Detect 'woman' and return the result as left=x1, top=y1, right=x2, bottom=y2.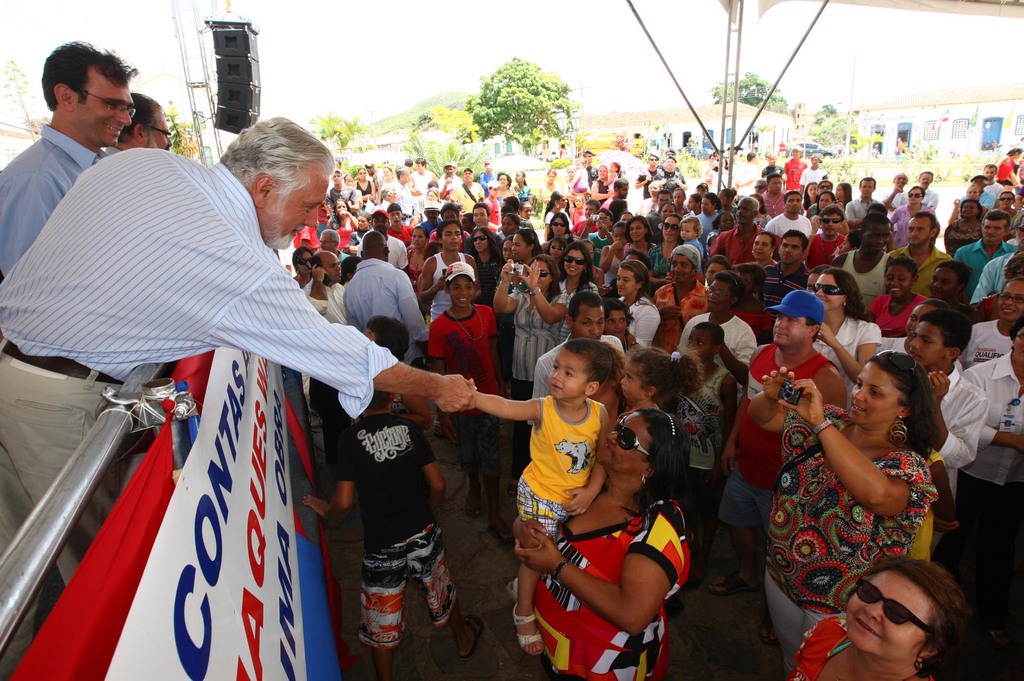
left=623, top=215, right=652, bottom=256.
